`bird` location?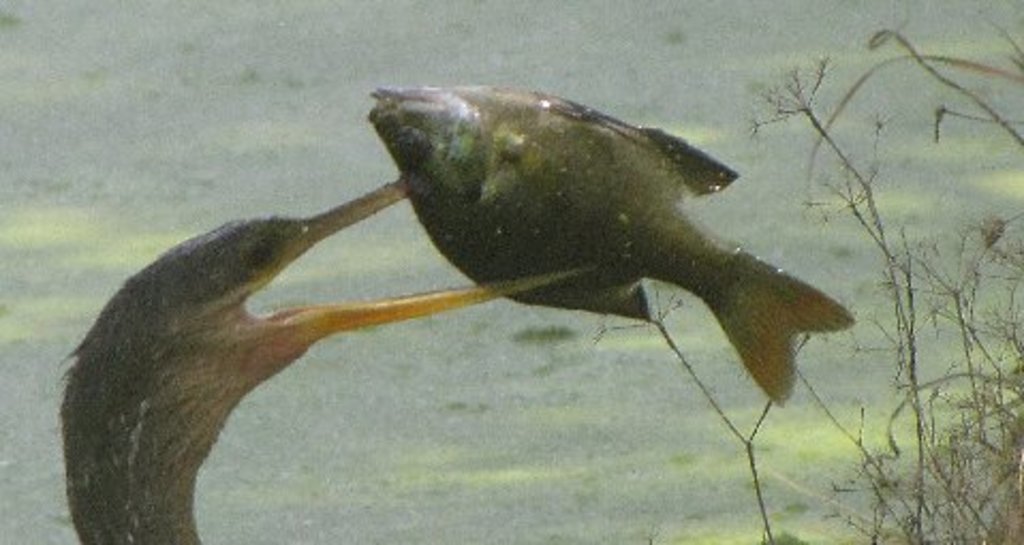
[60,152,534,526]
